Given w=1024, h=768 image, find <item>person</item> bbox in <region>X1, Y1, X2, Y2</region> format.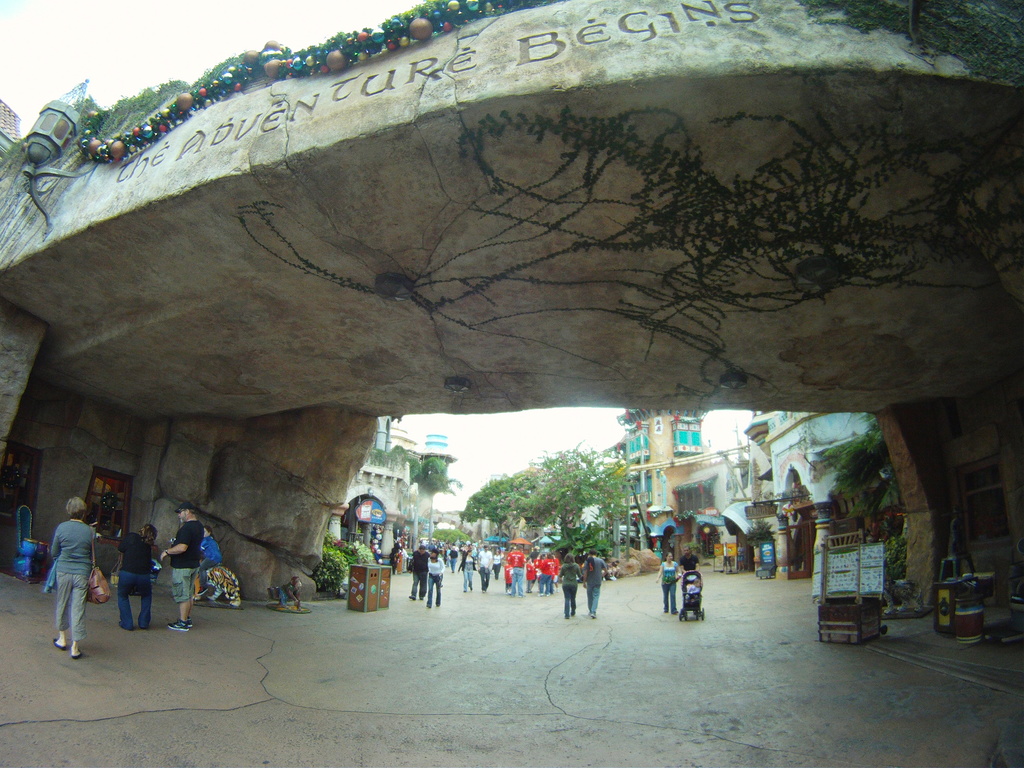
<region>537, 548, 554, 596</region>.
